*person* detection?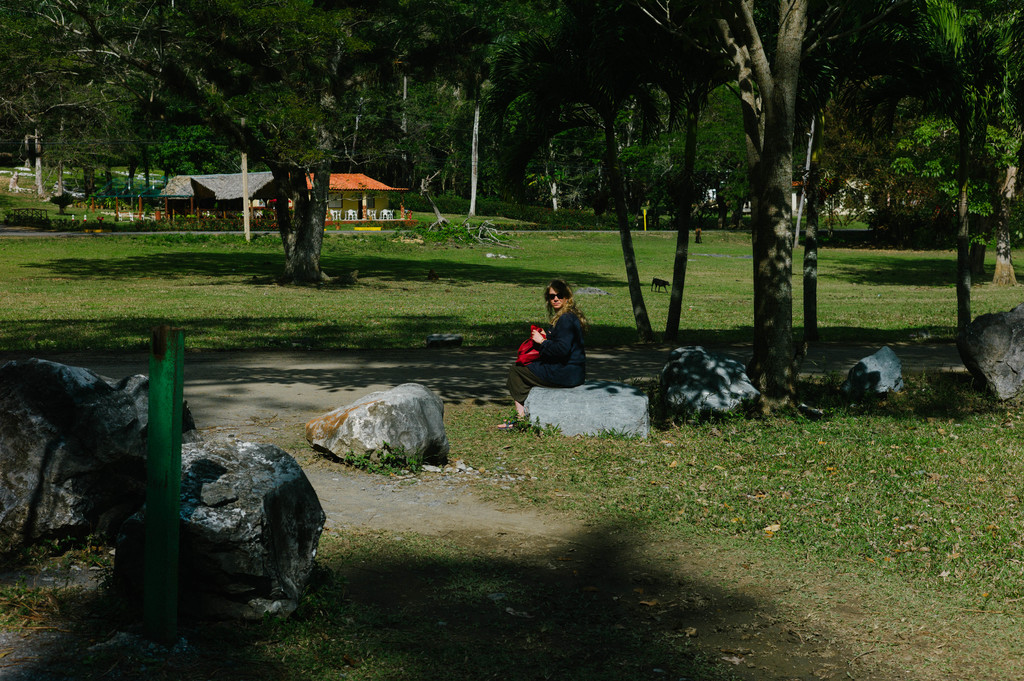
<region>518, 284, 593, 405</region>
